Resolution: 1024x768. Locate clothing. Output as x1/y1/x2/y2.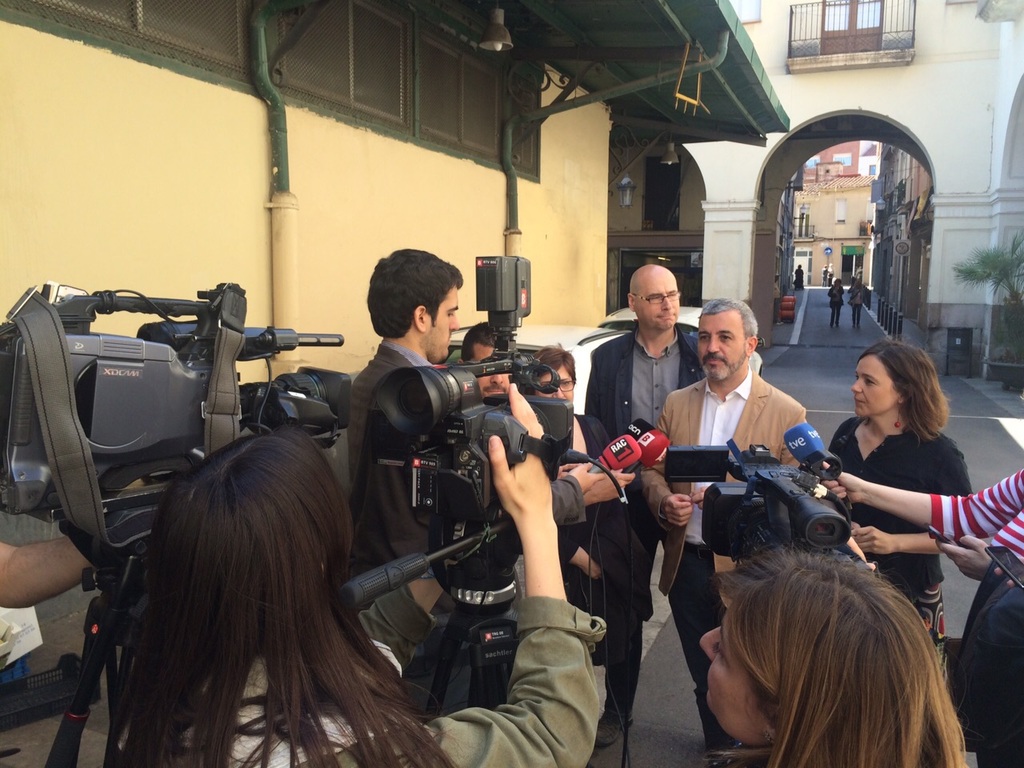
798/266/805/291.
